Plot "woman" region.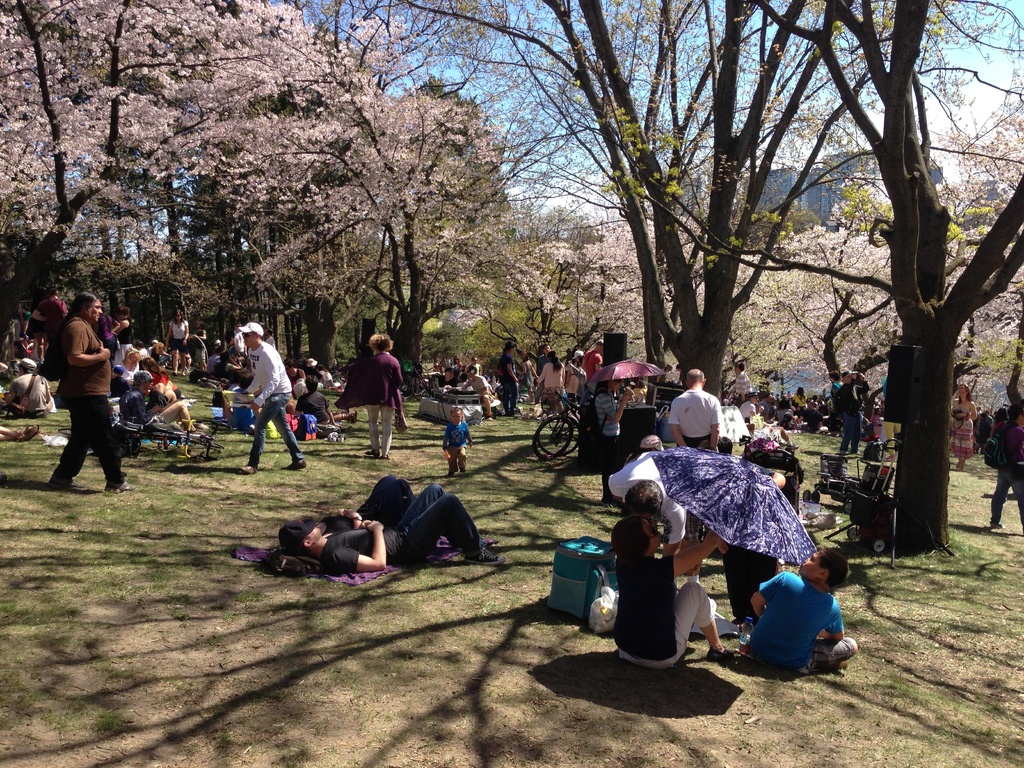
Plotted at (540,353,566,416).
